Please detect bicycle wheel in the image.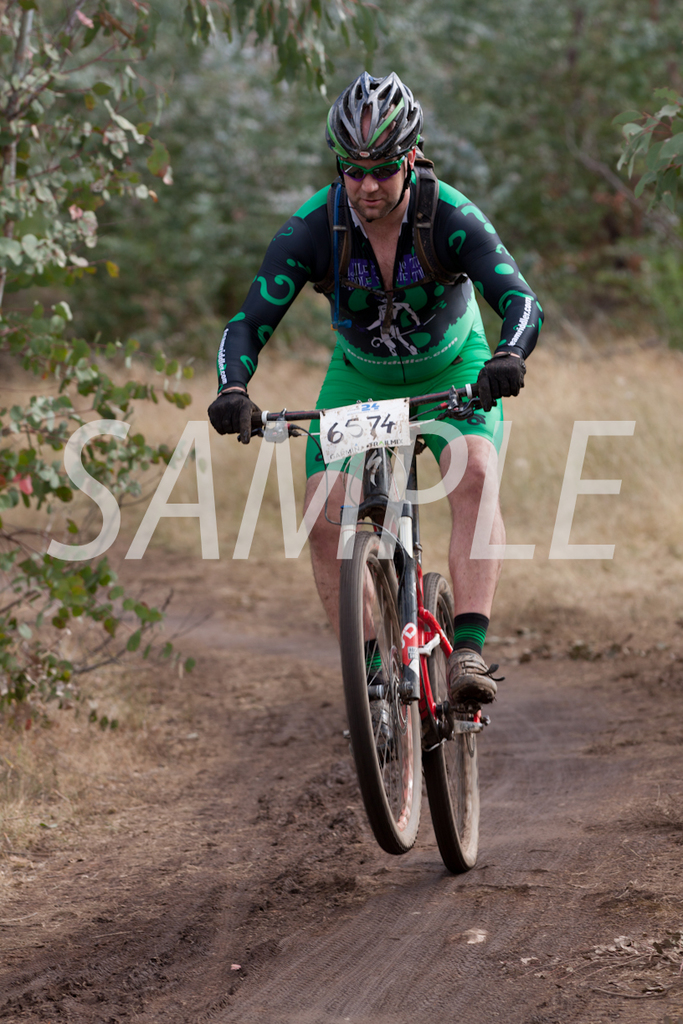
(left=413, top=571, right=487, bottom=868).
